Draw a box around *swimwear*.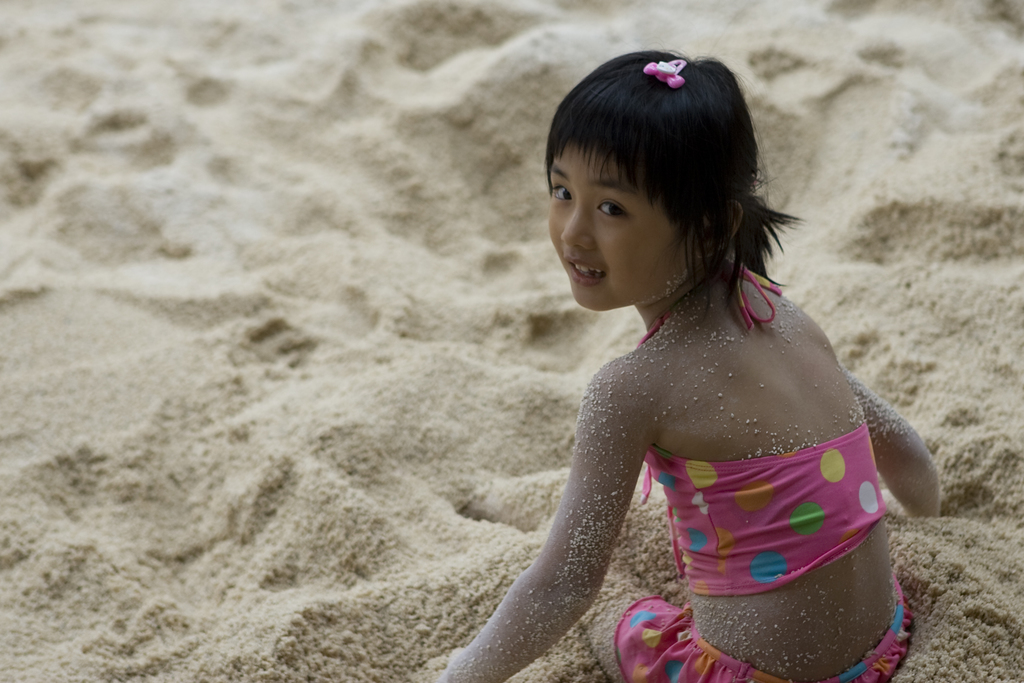
left=614, top=593, right=921, bottom=682.
